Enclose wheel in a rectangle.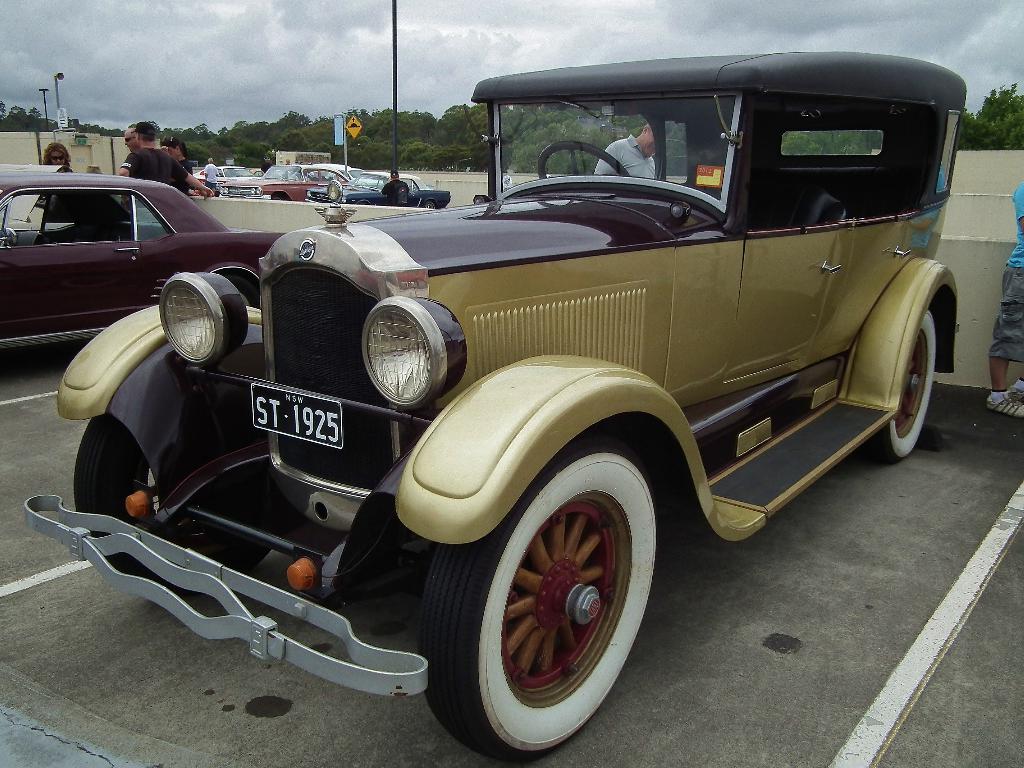
<box>327,180,347,200</box>.
